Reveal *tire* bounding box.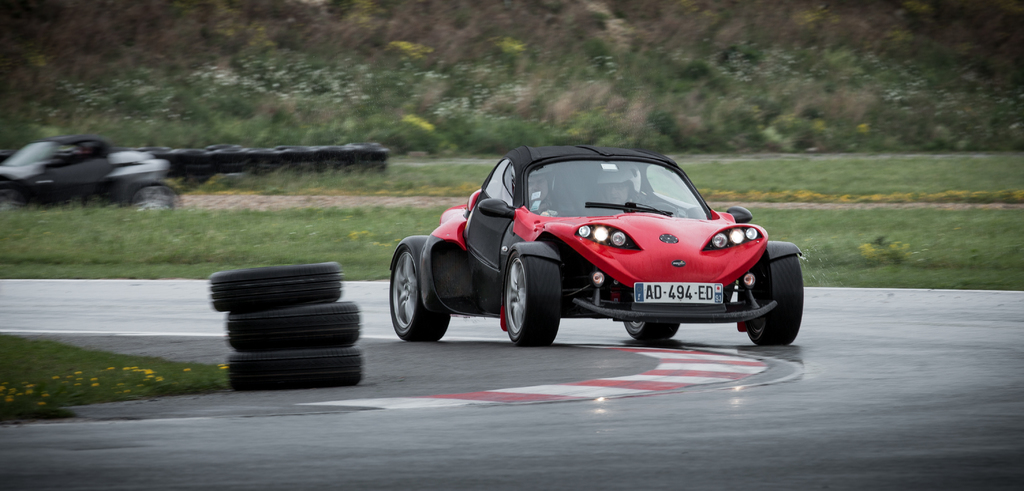
Revealed: [left=225, top=312, right=364, bottom=353].
